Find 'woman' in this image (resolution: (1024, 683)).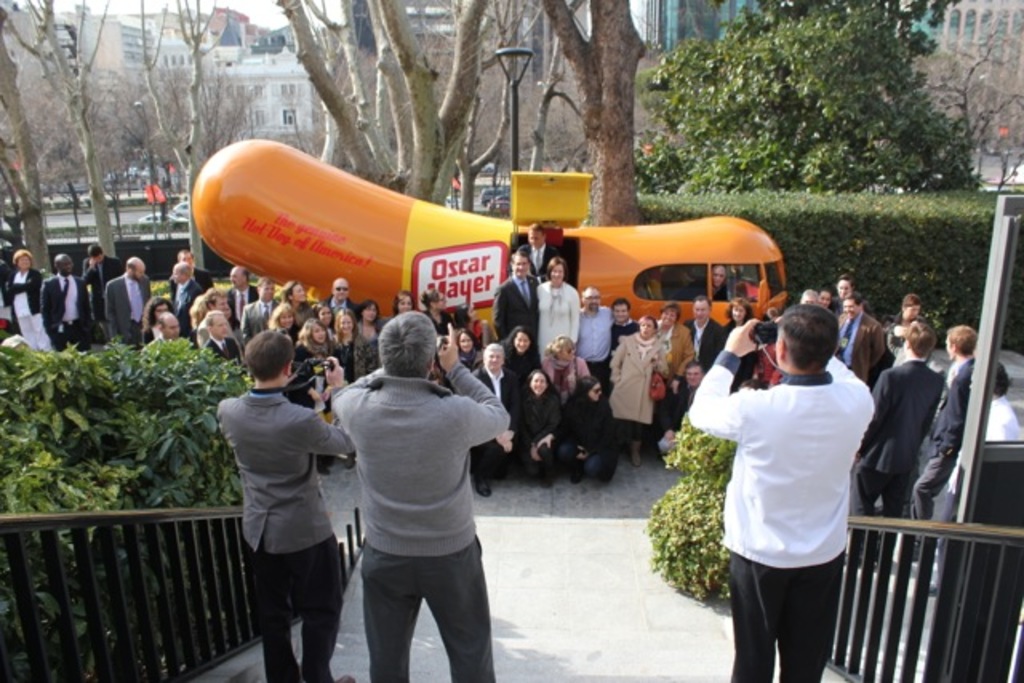
l=419, t=288, r=453, b=368.
